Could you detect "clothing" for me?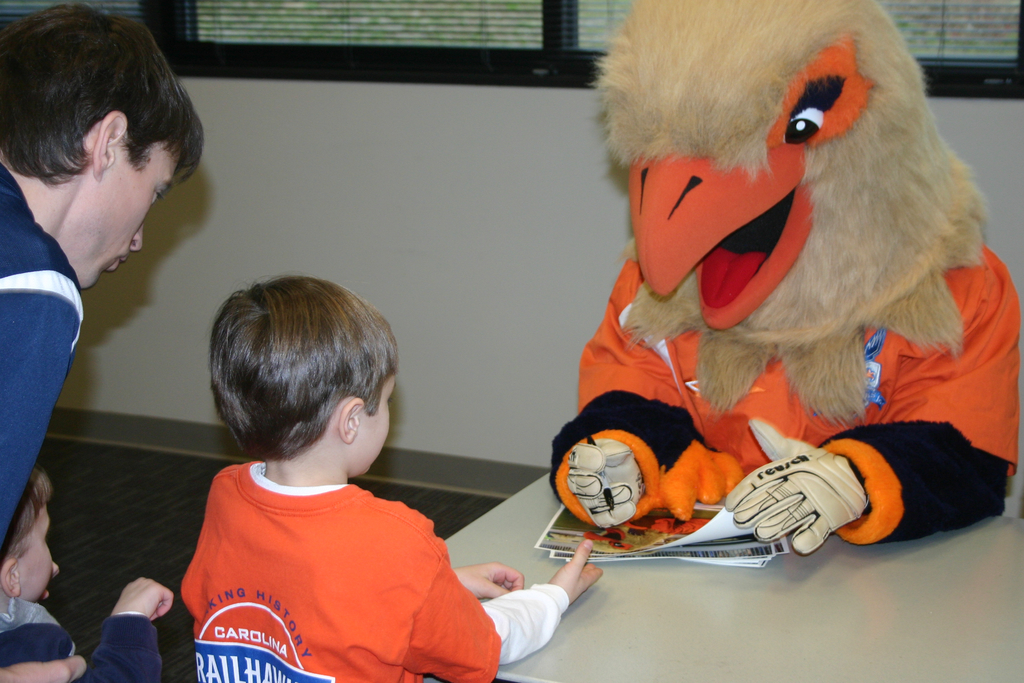
Detection result: {"x1": 174, "y1": 457, "x2": 490, "y2": 668}.
